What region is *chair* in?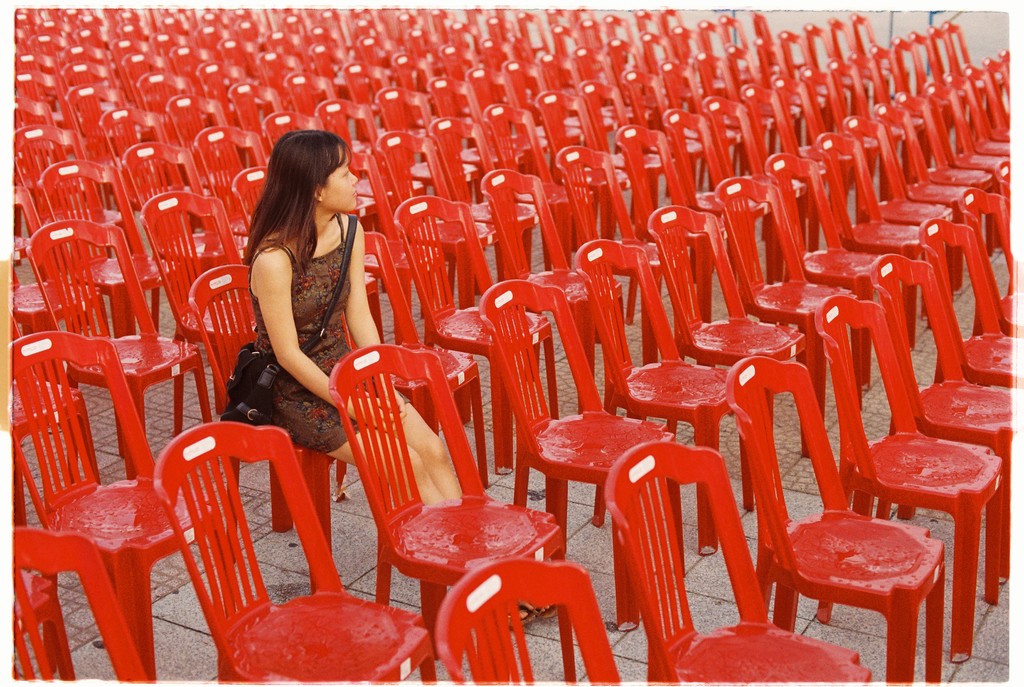
{"left": 932, "top": 19, "right": 1011, "bottom": 140}.
